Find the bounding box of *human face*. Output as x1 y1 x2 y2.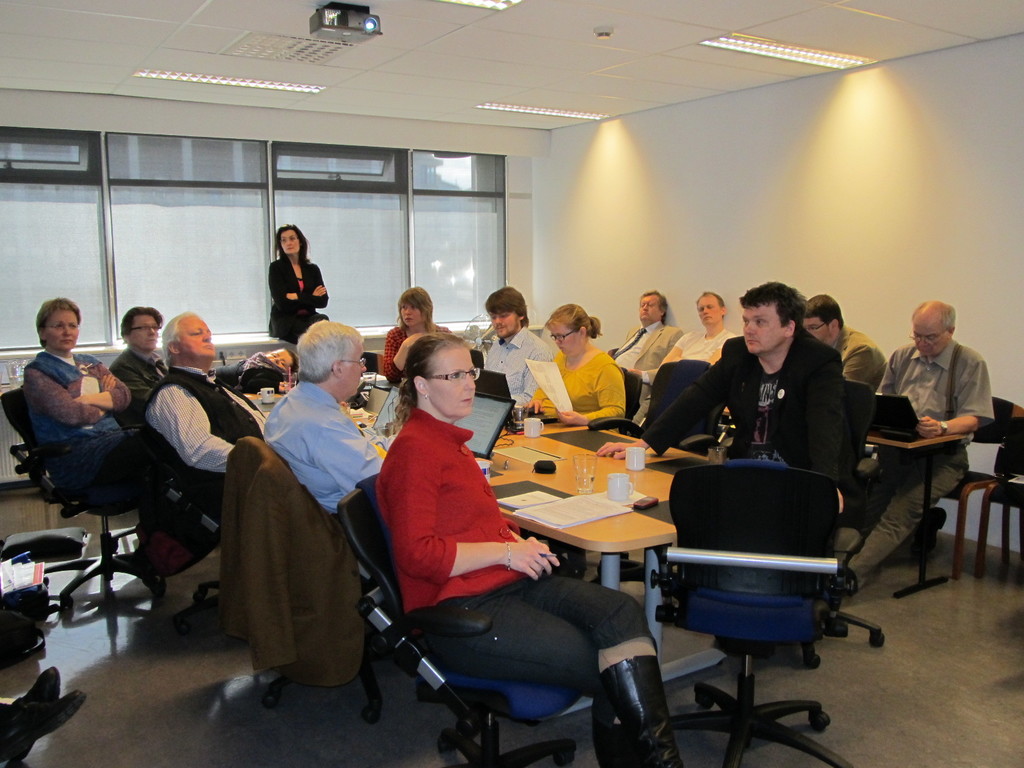
426 346 476 417.
